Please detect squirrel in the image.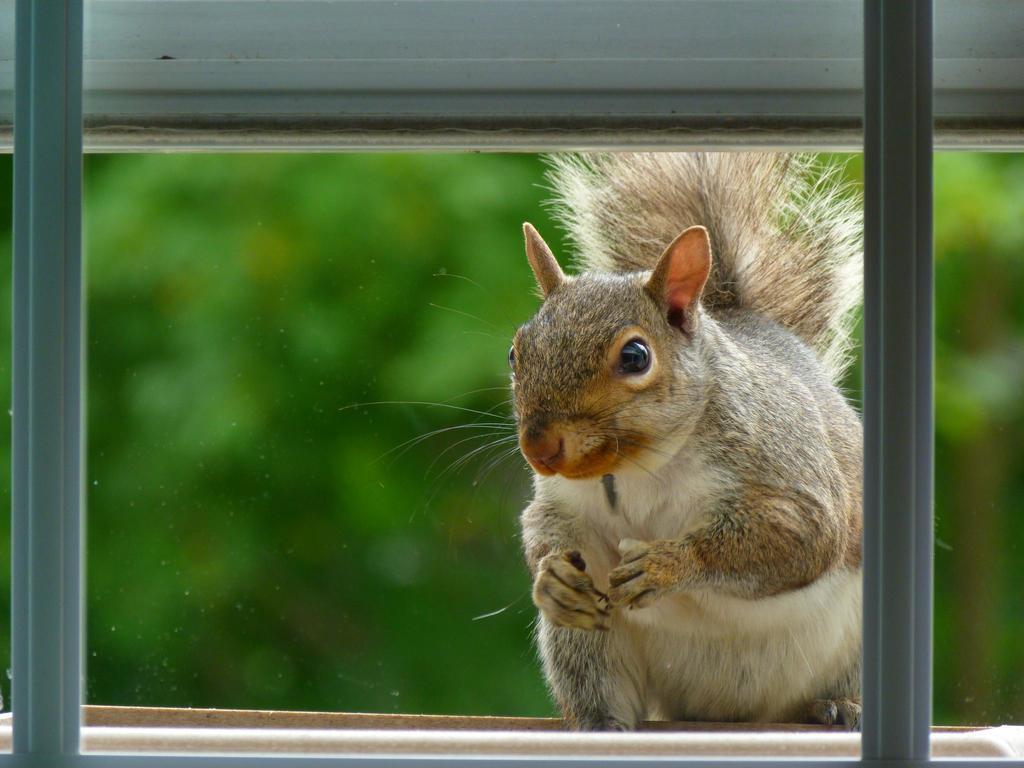
<region>341, 150, 875, 732</region>.
